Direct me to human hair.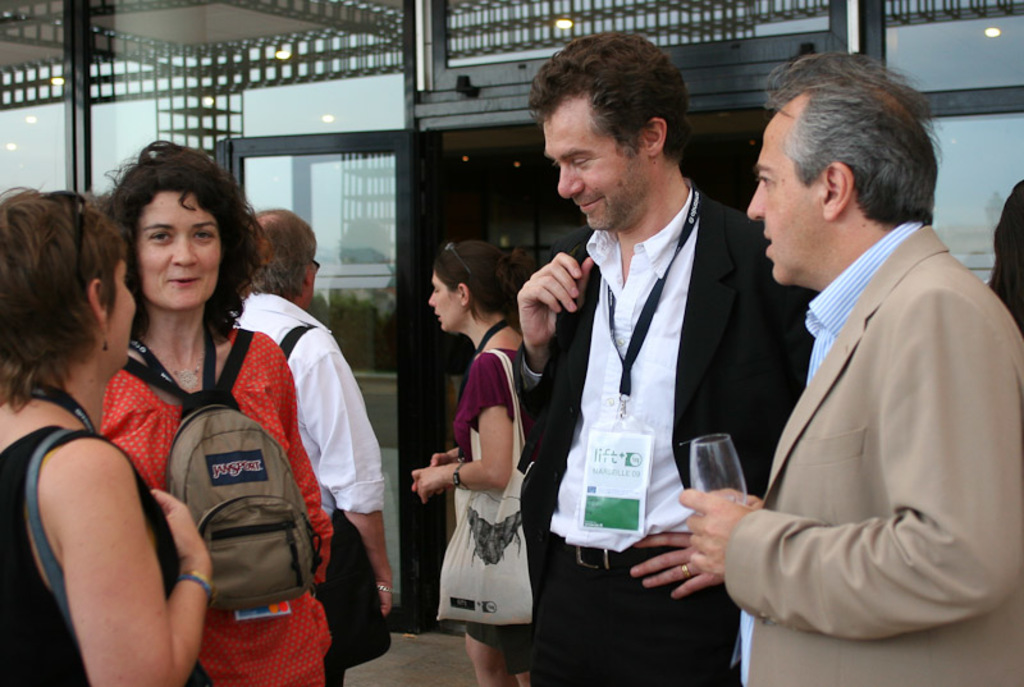
Direction: x1=755 y1=54 x2=923 y2=257.
